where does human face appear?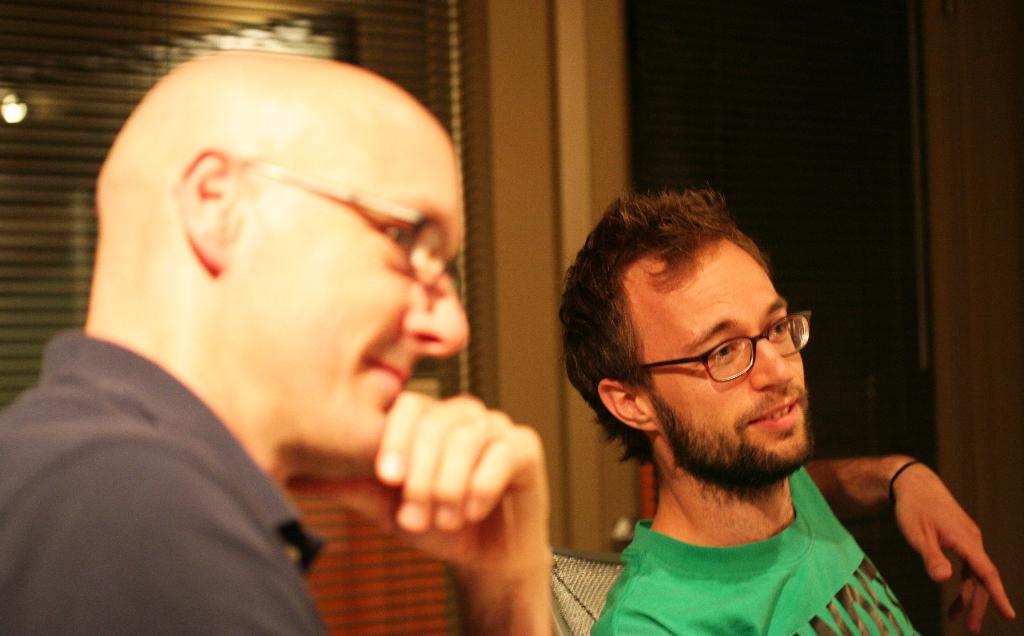
Appears at left=646, top=230, right=810, bottom=489.
